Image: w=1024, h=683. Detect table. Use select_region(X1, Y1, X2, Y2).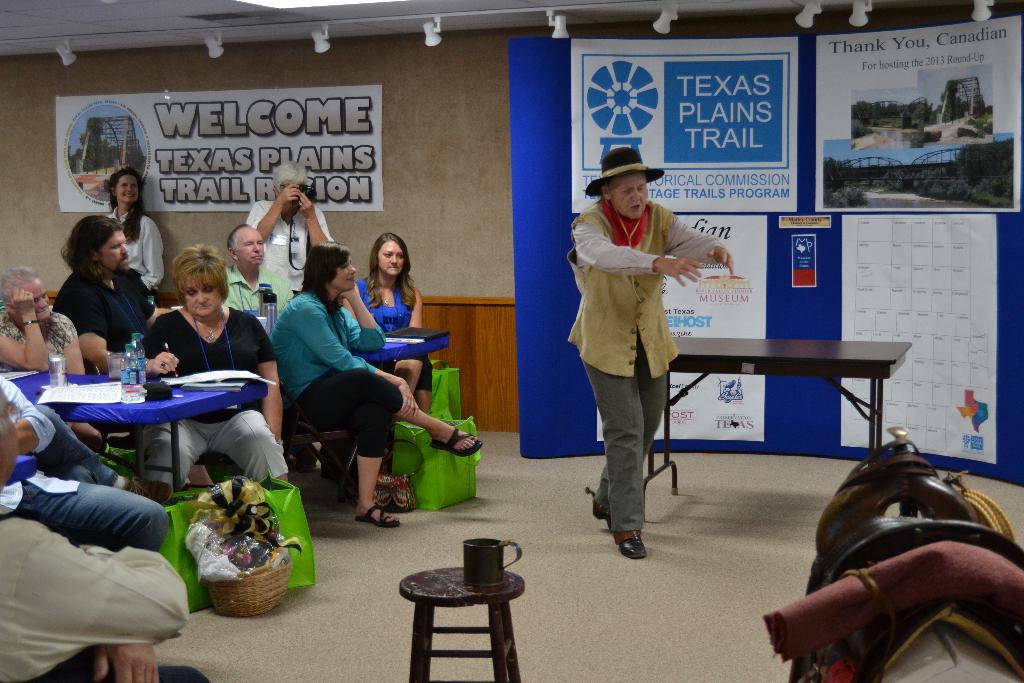
select_region(356, 327, 451, 372).
